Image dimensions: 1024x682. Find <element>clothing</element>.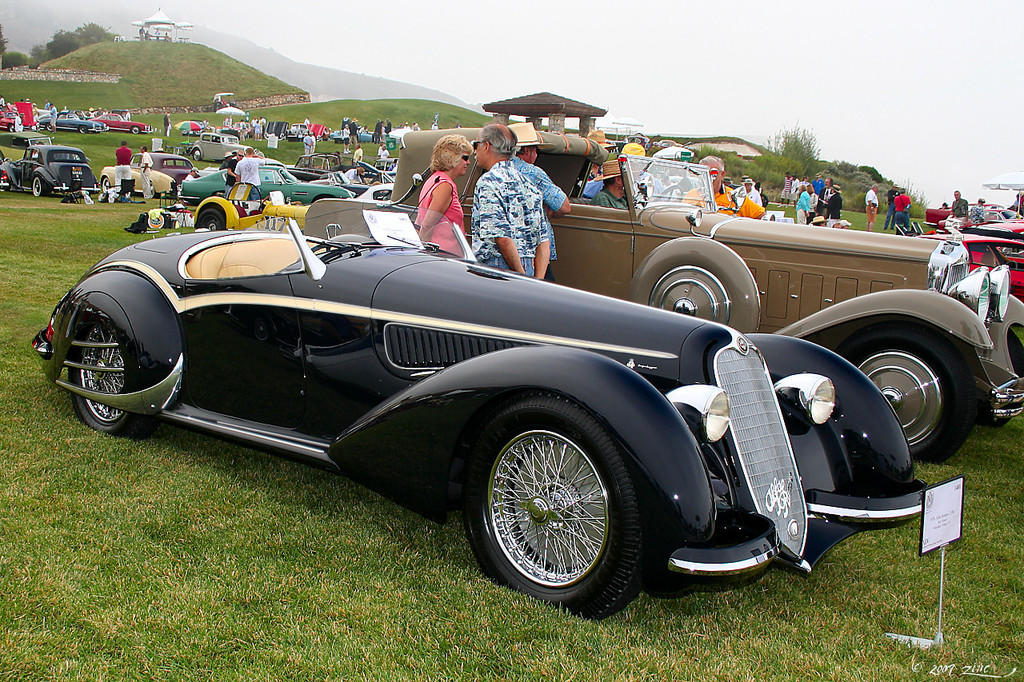
<region>220, 151, 238, 172</region>.
